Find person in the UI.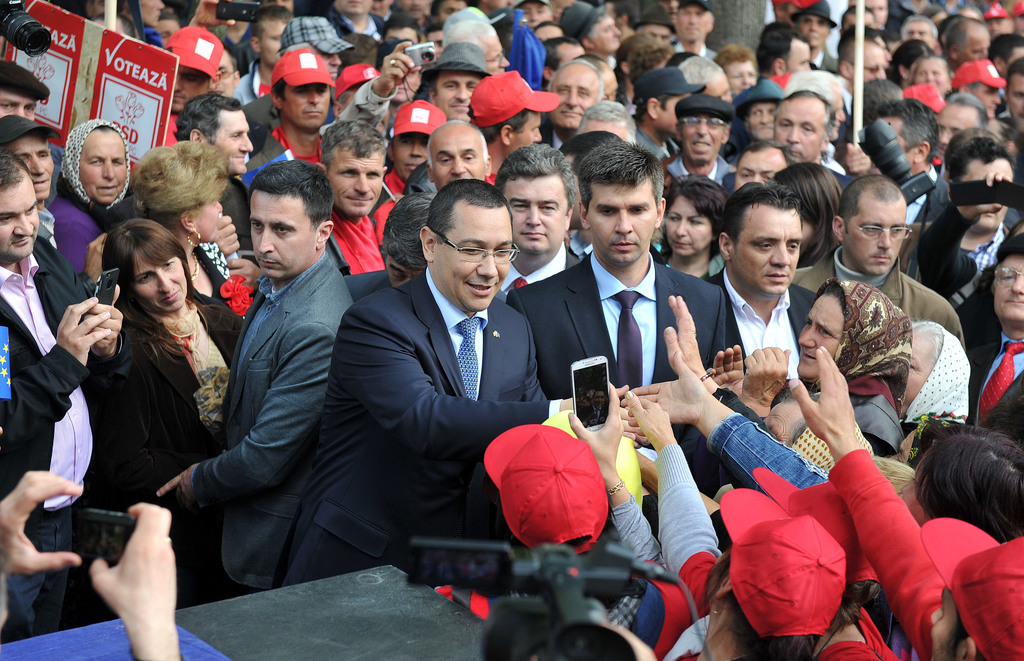
UI element at bbox=[0, 0, 1023, 660].
